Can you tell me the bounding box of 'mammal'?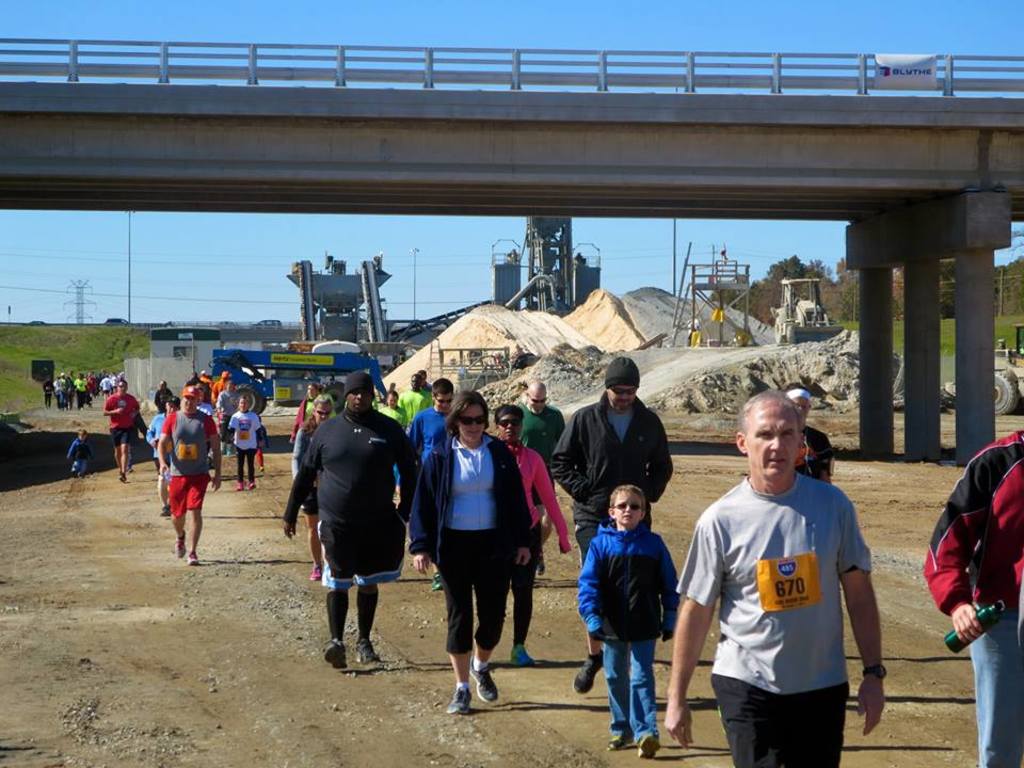
103,380,138,480.
